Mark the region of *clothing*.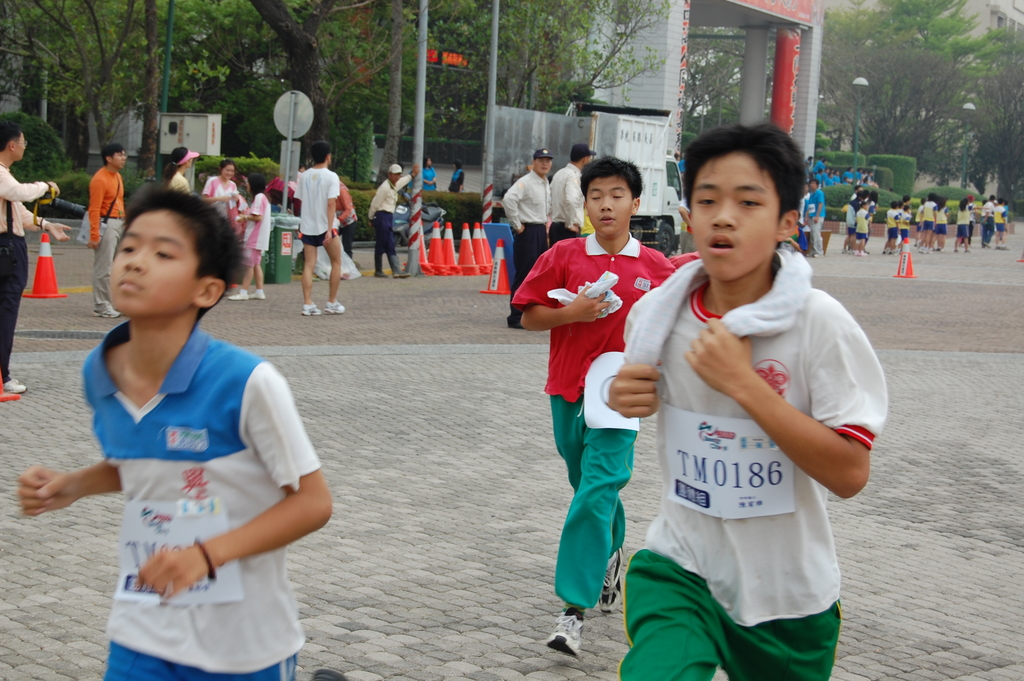
Region: 64:304:307:650.
